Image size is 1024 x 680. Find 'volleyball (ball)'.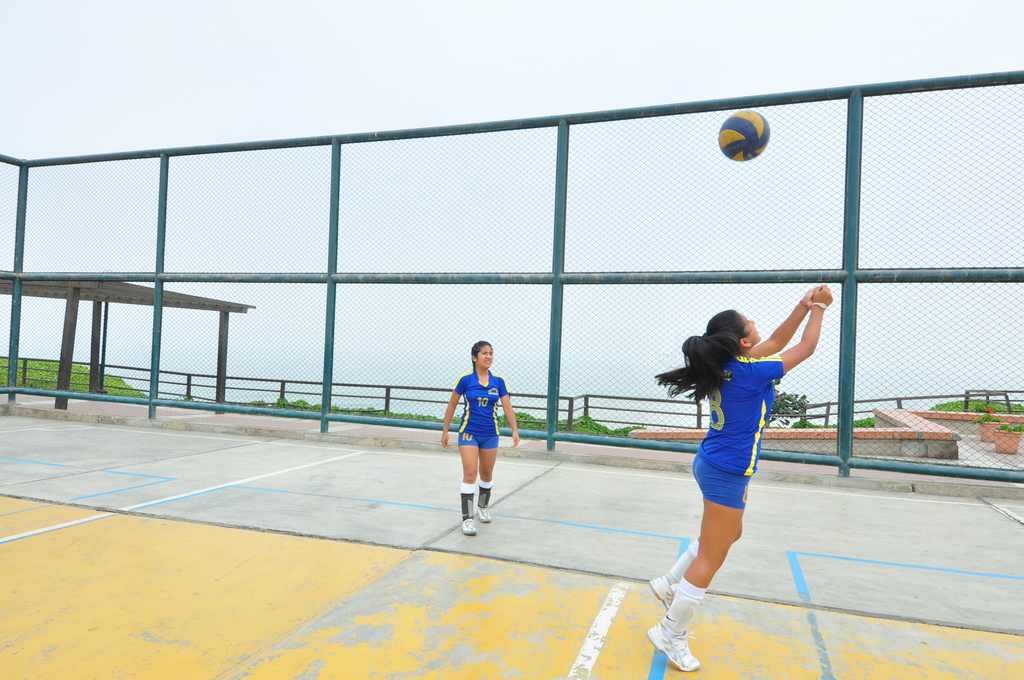
box=[716, 108, 771, 161].
